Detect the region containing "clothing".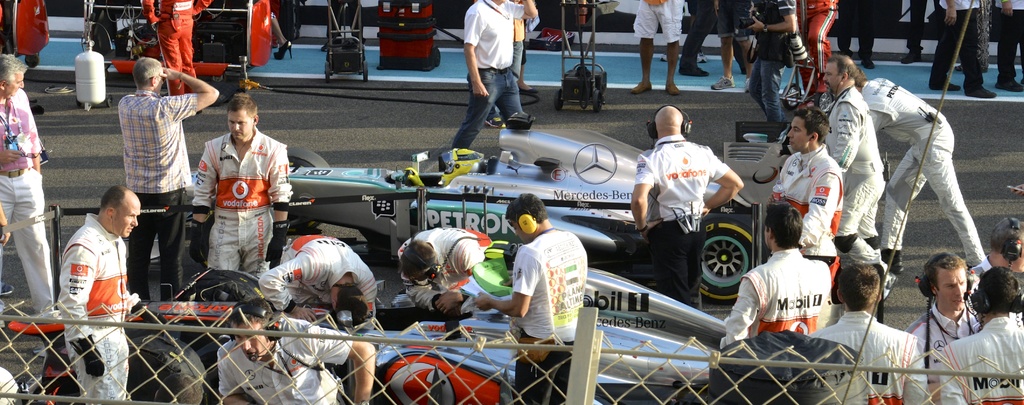
<bbox>0, 87, 54, 318</bbox>.
